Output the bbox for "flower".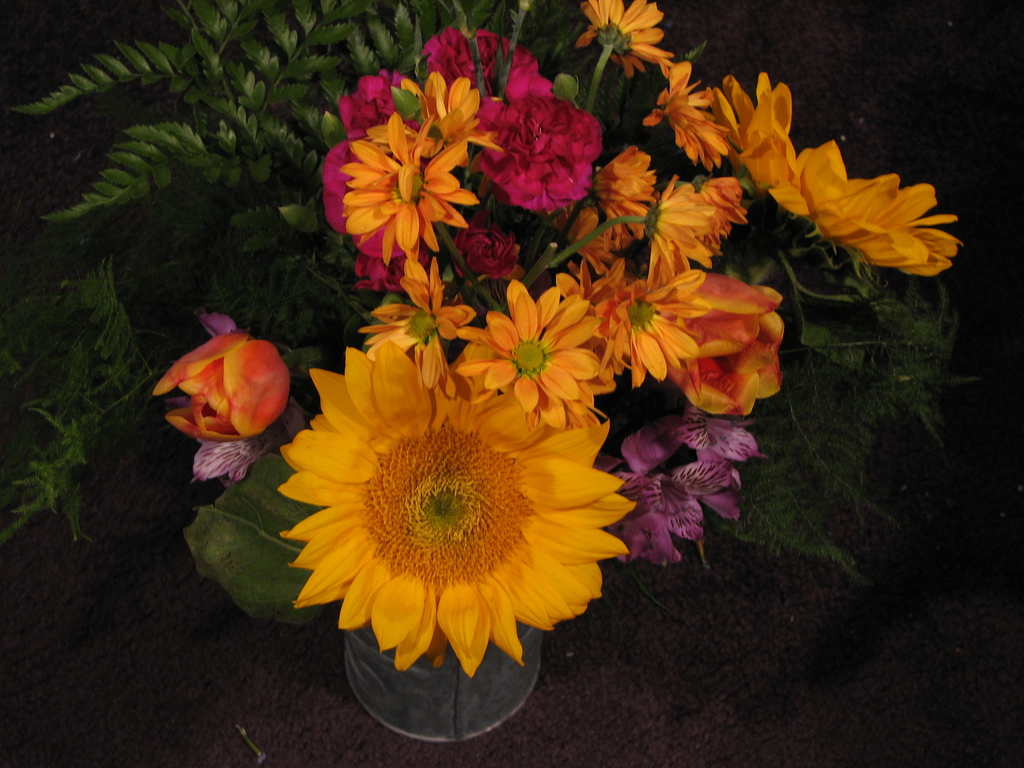
x1=418 y1=26 x2=557 y2=109.
